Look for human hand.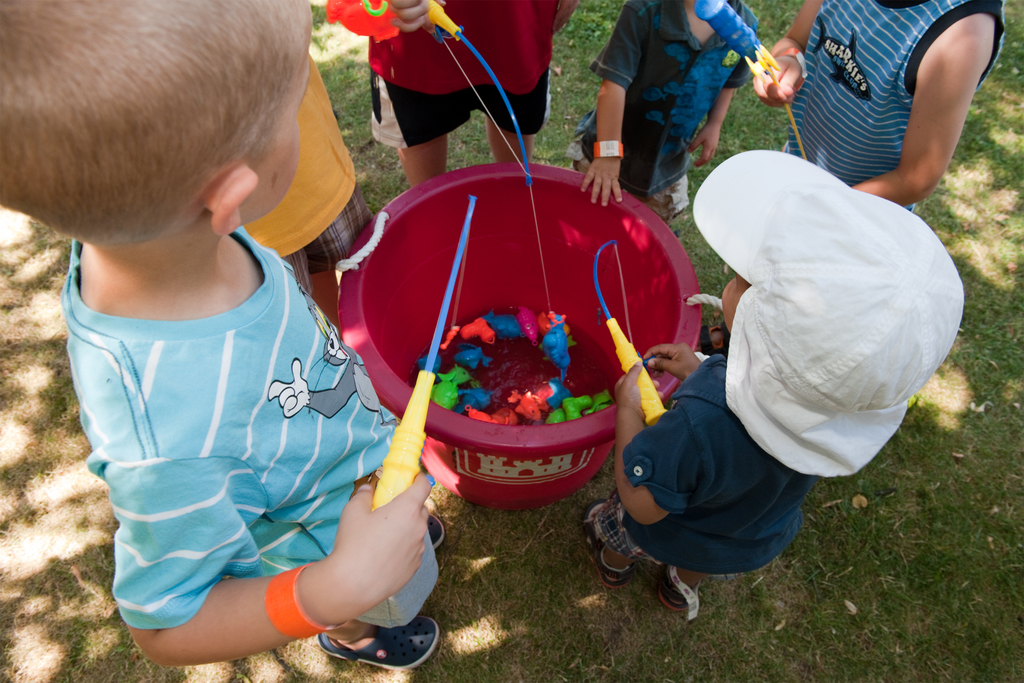
Found: bbox=[611, 358, 666, 422].
